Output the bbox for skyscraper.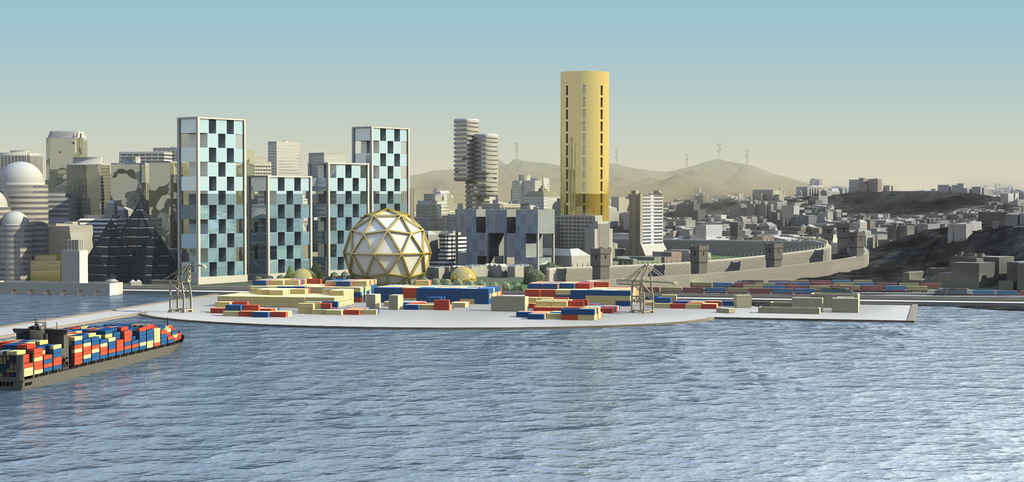
[left=171, top=122, right=247, bottom=287].
